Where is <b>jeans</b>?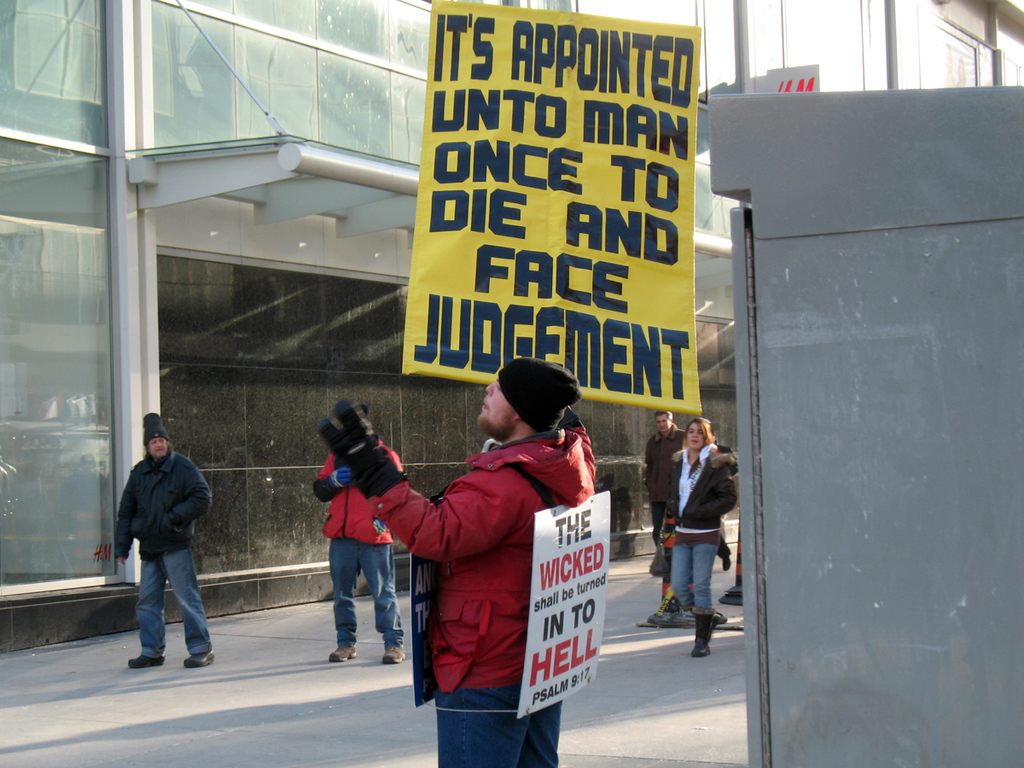
bbox=[327, 535, 400, 645].
